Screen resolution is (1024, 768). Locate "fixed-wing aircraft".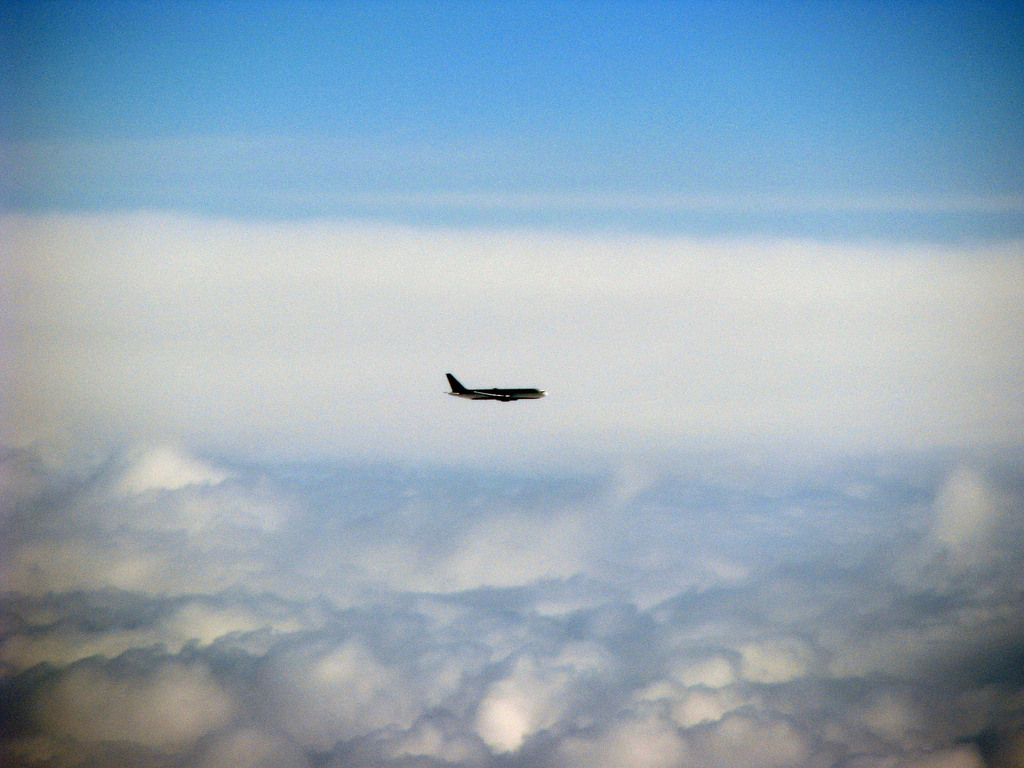
[x1=442, y1=371, x2=548, y2=404].
